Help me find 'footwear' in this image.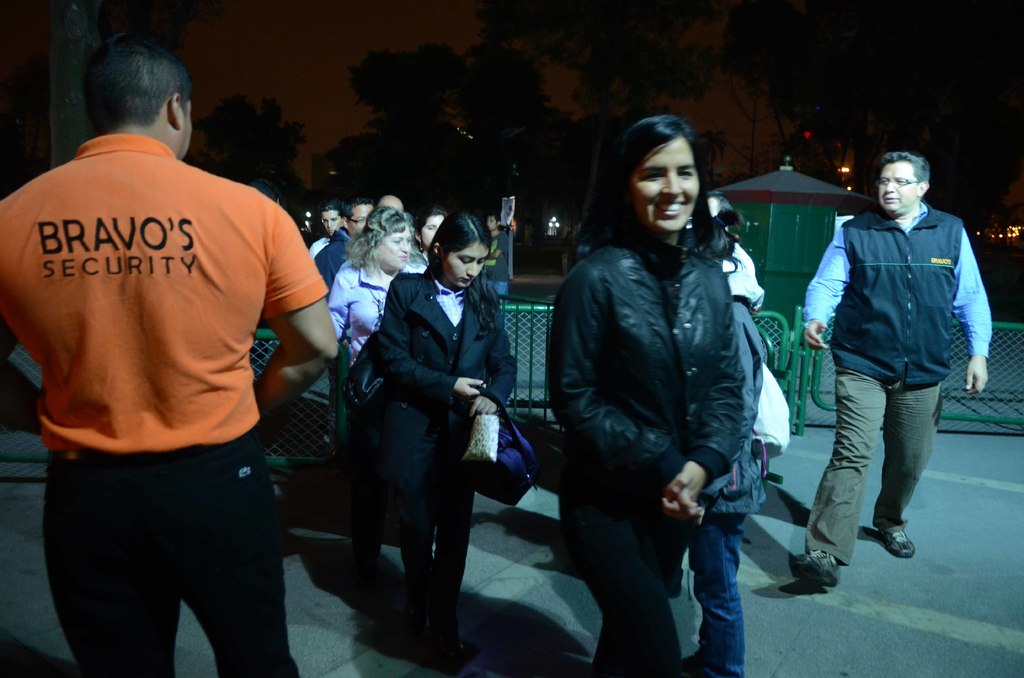
Found it: 786, 552, 838, 587.
